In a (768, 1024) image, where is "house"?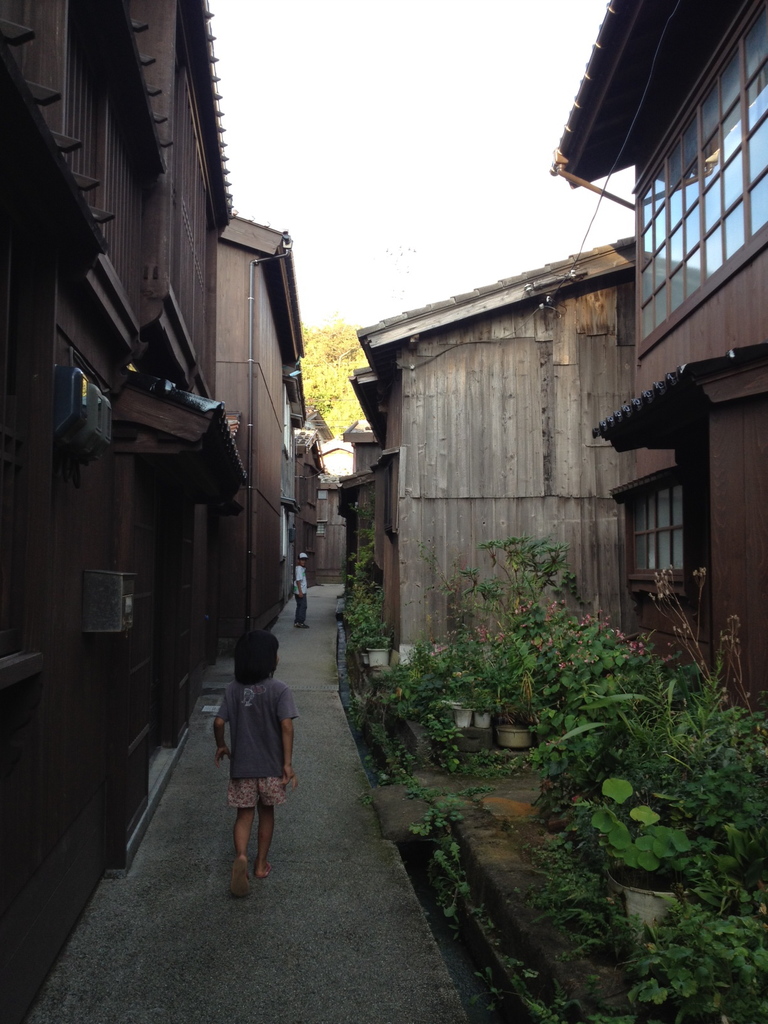
locate(0, 4, 216, 557).
